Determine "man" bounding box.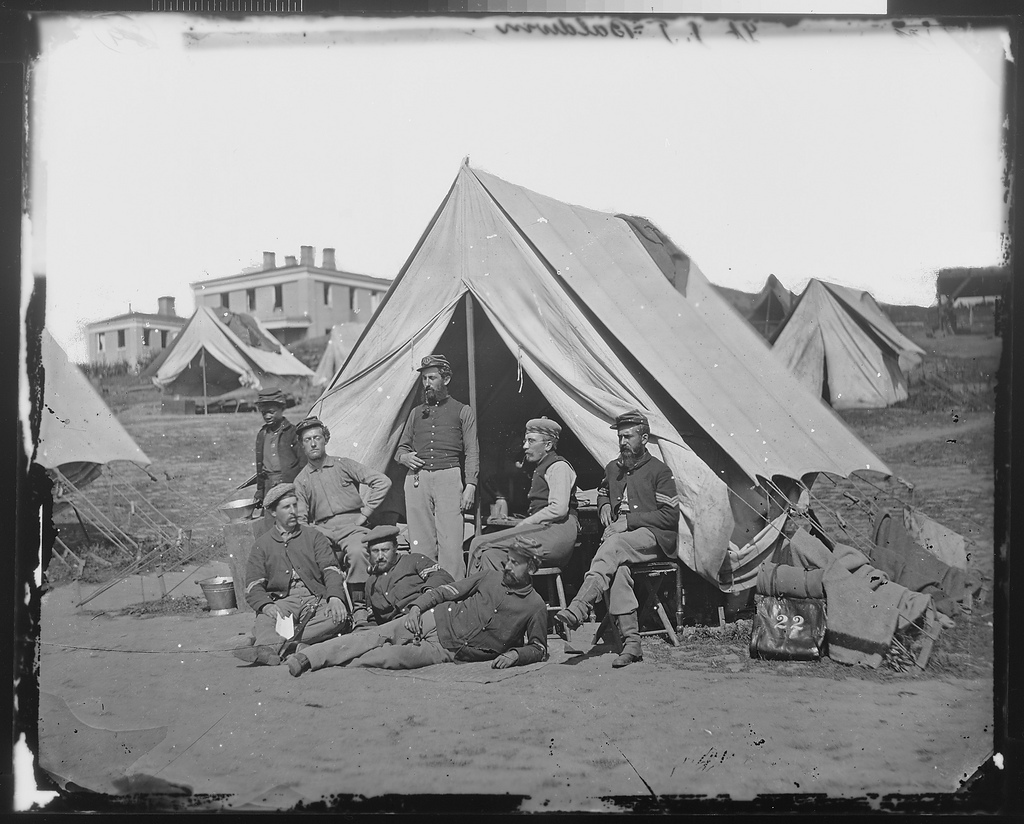
Determined: select_region(466, 418, 596, 581).
